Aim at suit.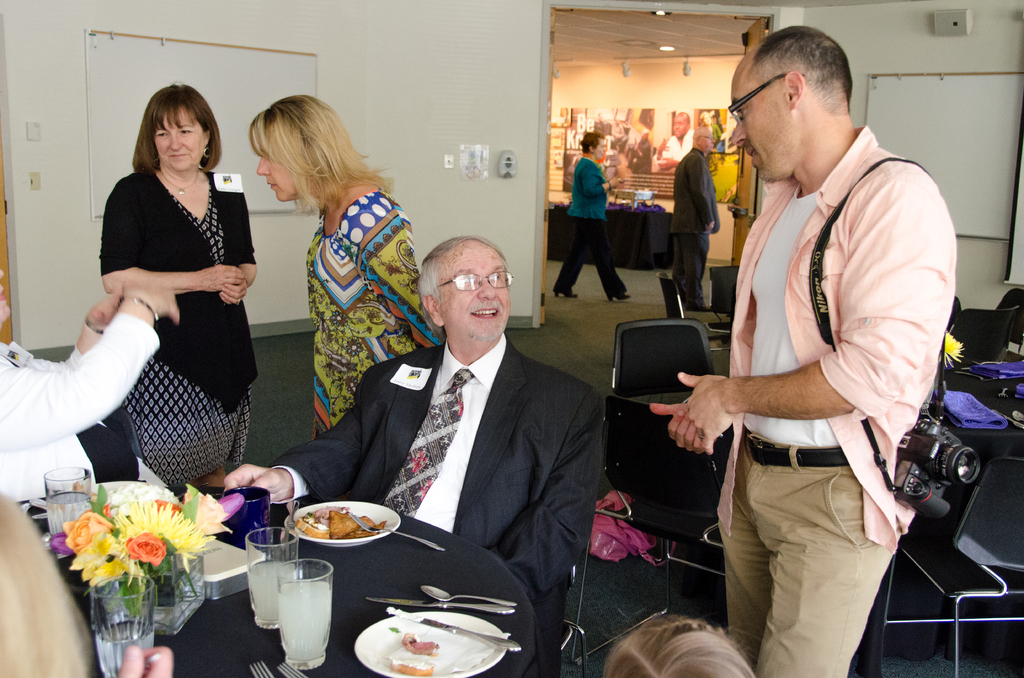
Aimed at (675,146,720,311).
